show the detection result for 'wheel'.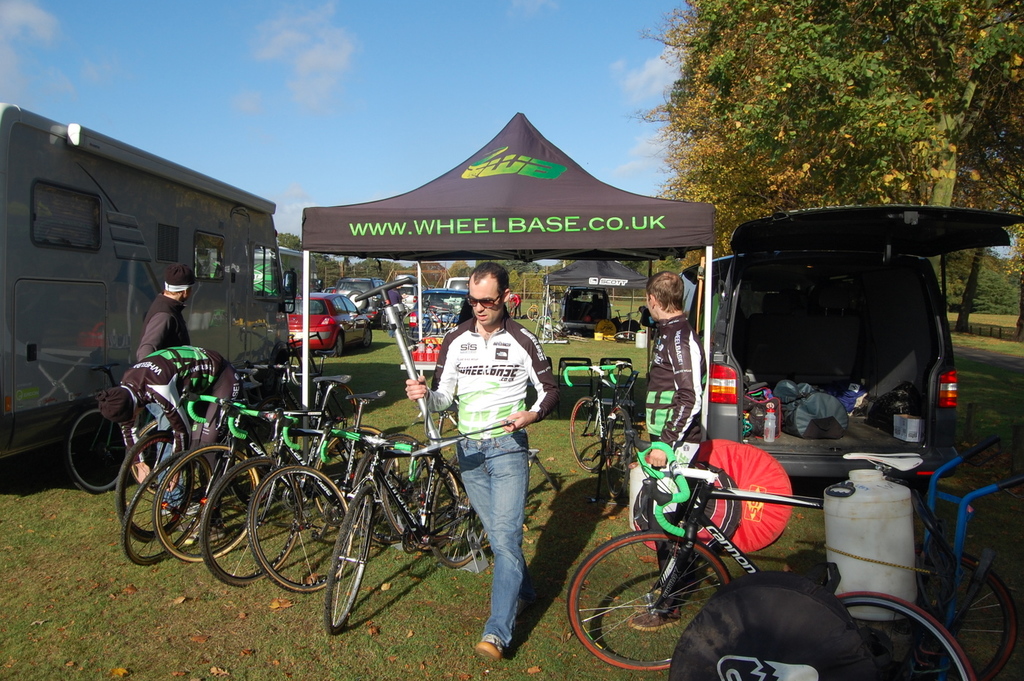
(x1=613, y1=330, x2=636, y2=342).
